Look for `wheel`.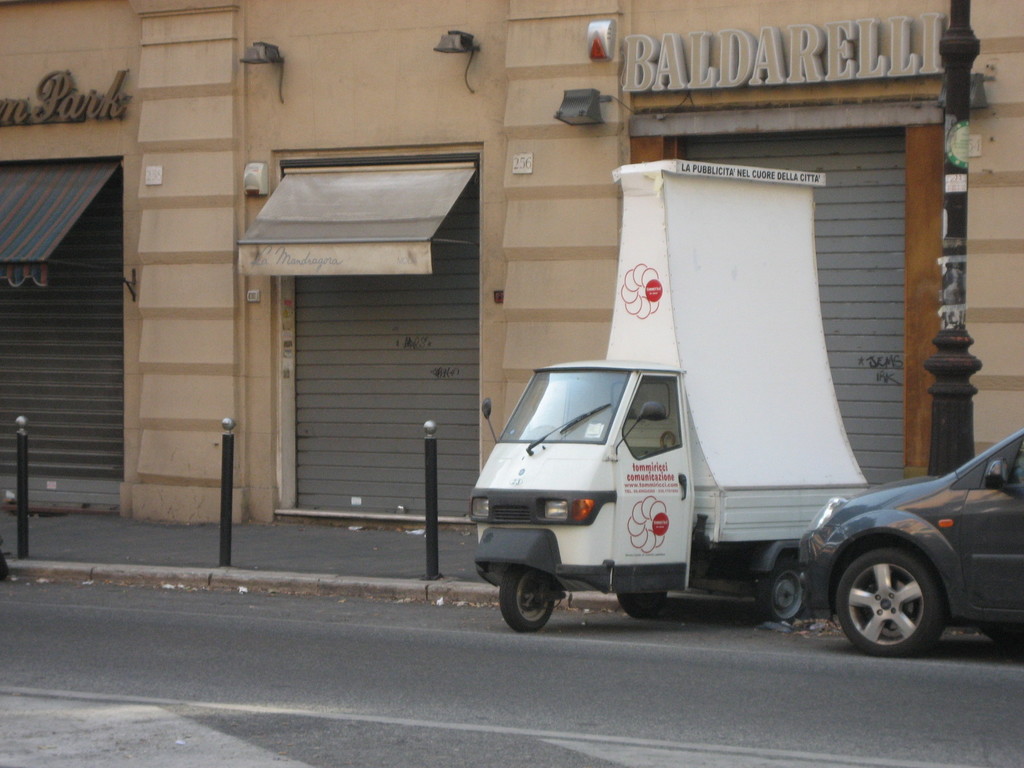
Found: Rect(605, 590, 671, 624).
